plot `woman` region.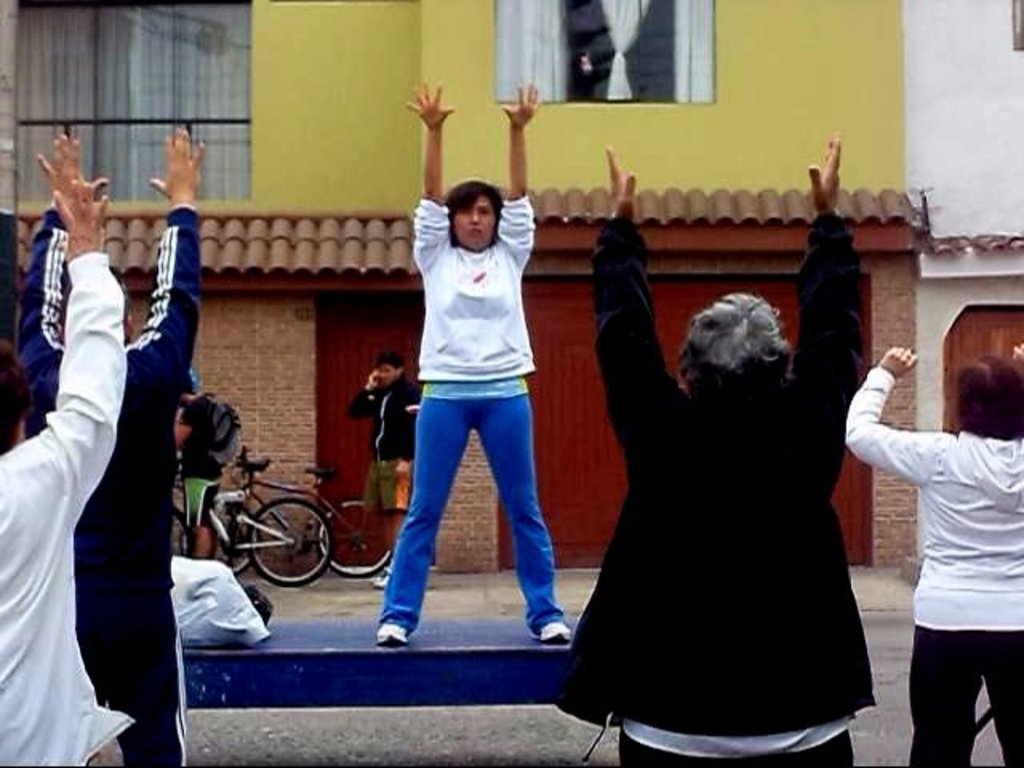
Plotted at region(840, 342, 1021, 766).
